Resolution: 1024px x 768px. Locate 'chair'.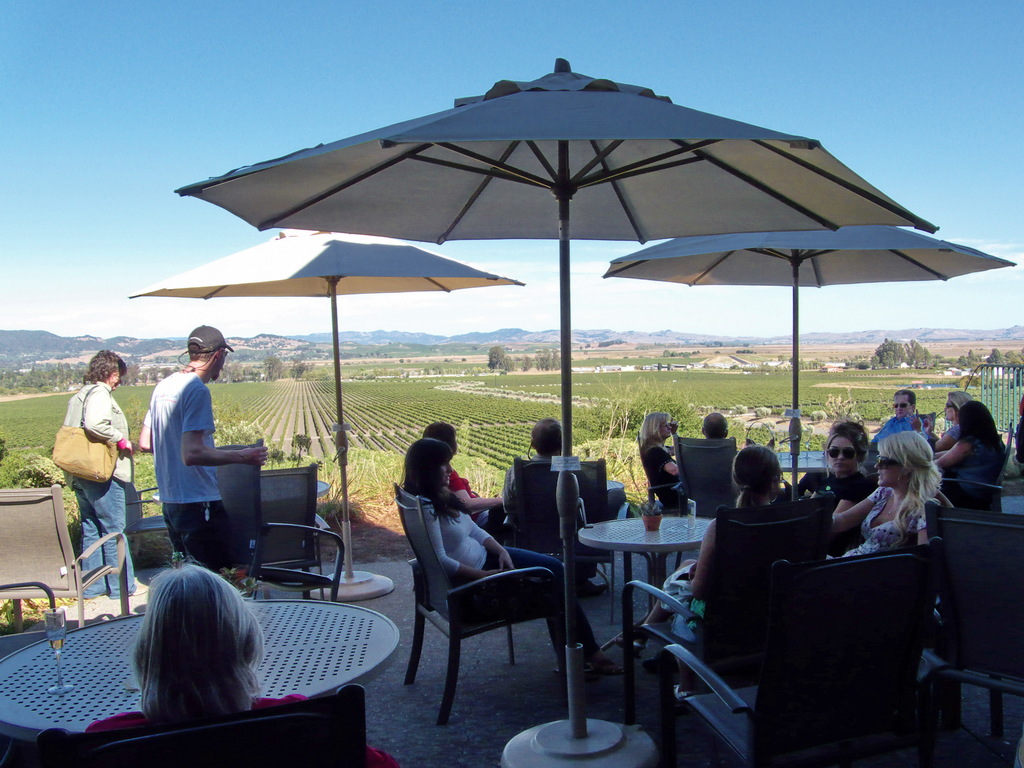
[938,474,1004,512].
